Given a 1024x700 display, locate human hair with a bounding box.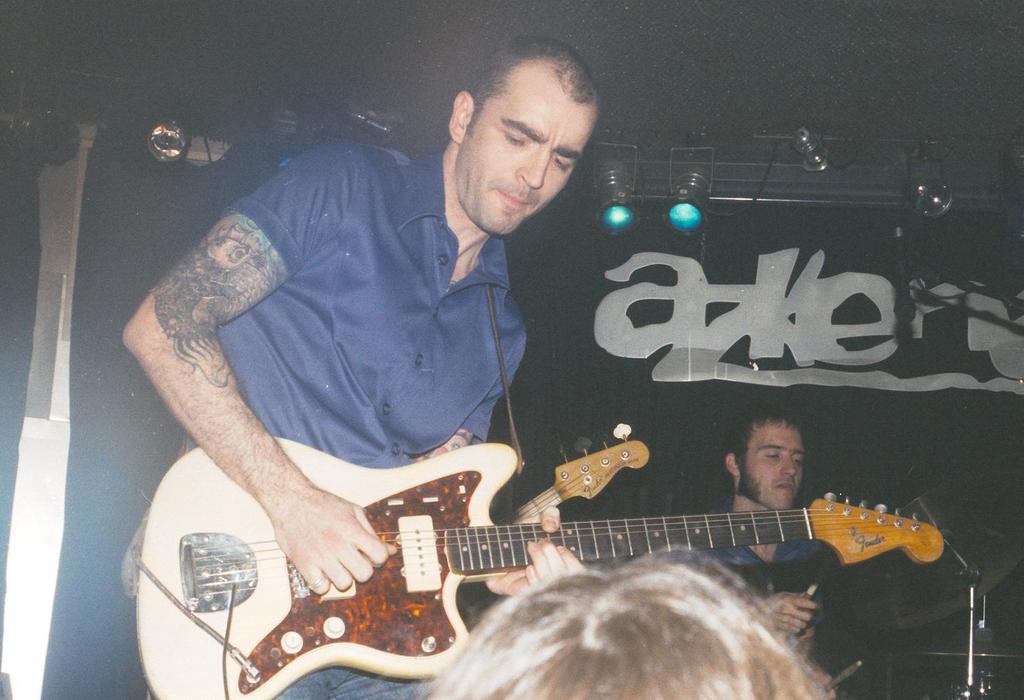
Located: Rect(412, 561, 854, 699).
